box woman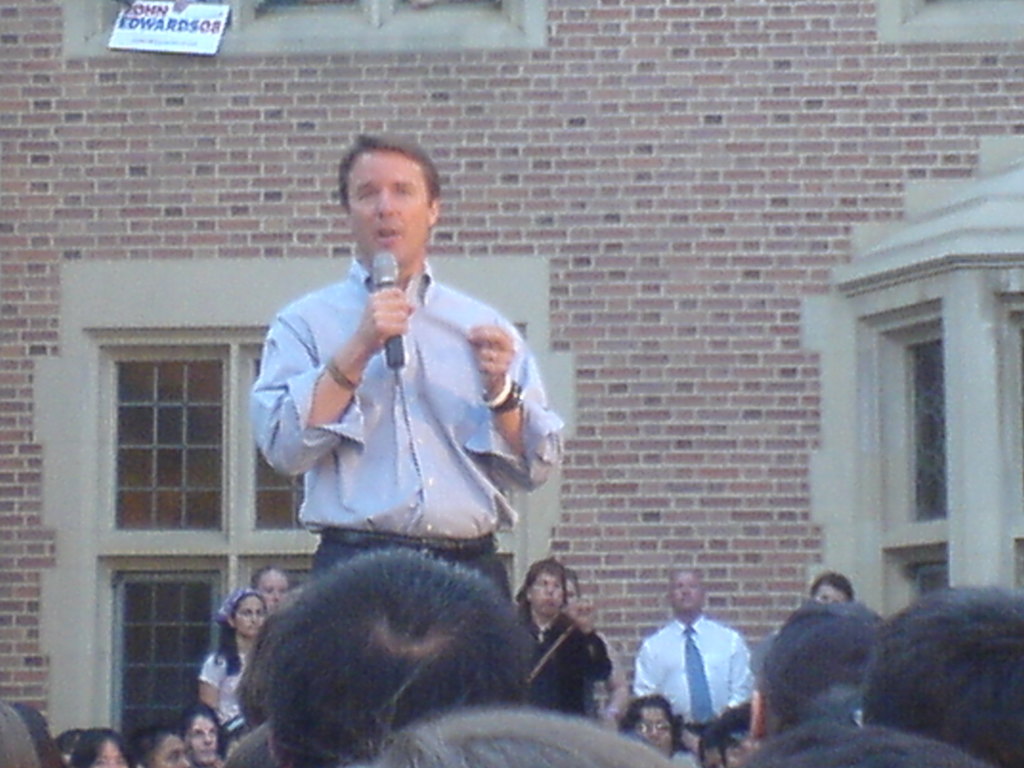
bbox(173, 706, 231, 767)
